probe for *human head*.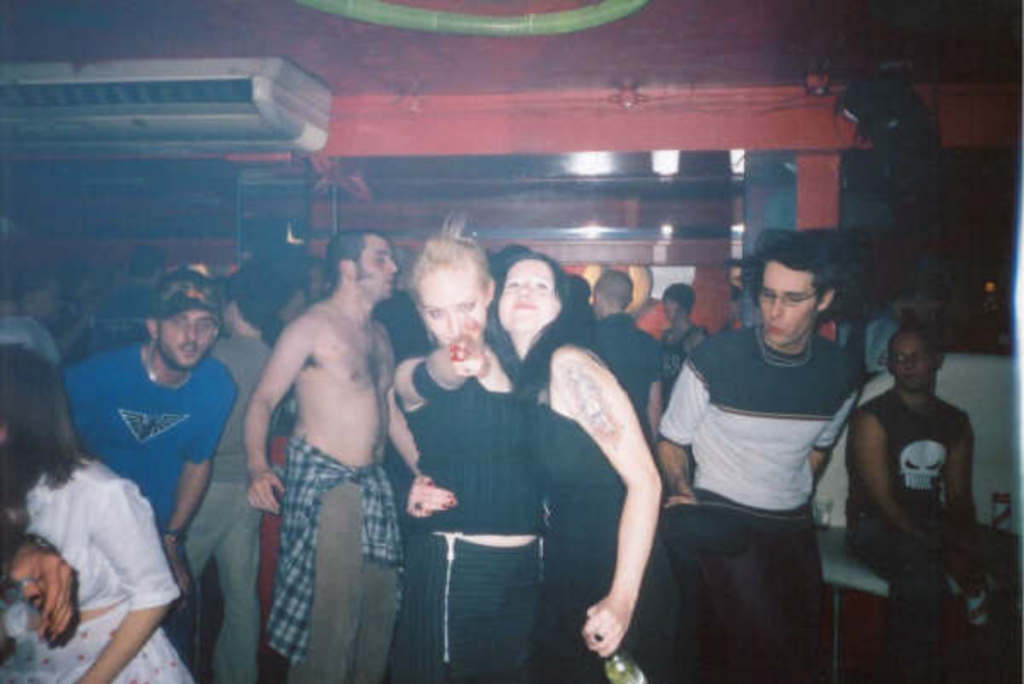
Probe result: [x1=273, y1=276, x2=316, y2=329].
